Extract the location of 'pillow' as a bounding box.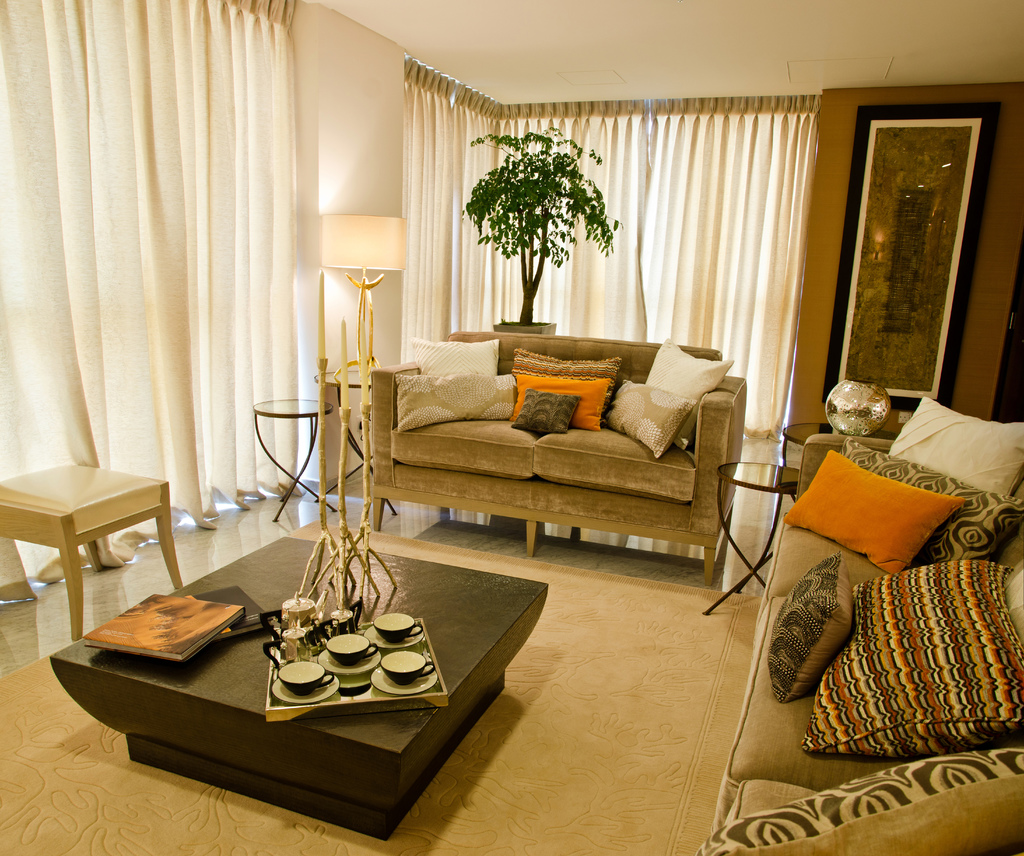
[left=844, top=447, right=1021, bottom=568].
